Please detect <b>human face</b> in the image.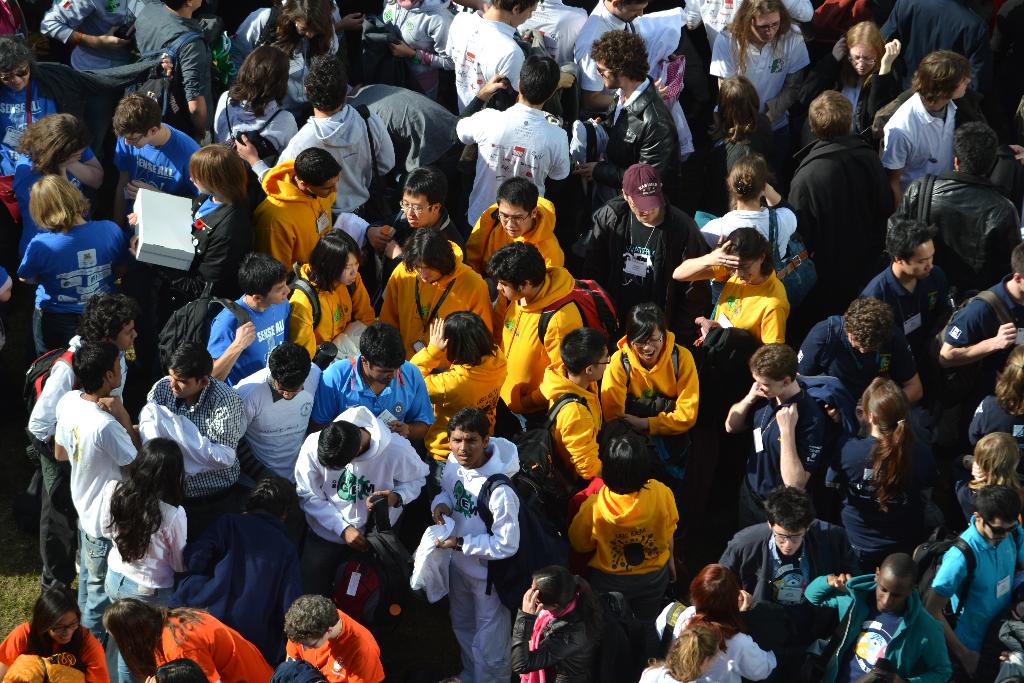
bbox=[306, 176, 337, 200].
